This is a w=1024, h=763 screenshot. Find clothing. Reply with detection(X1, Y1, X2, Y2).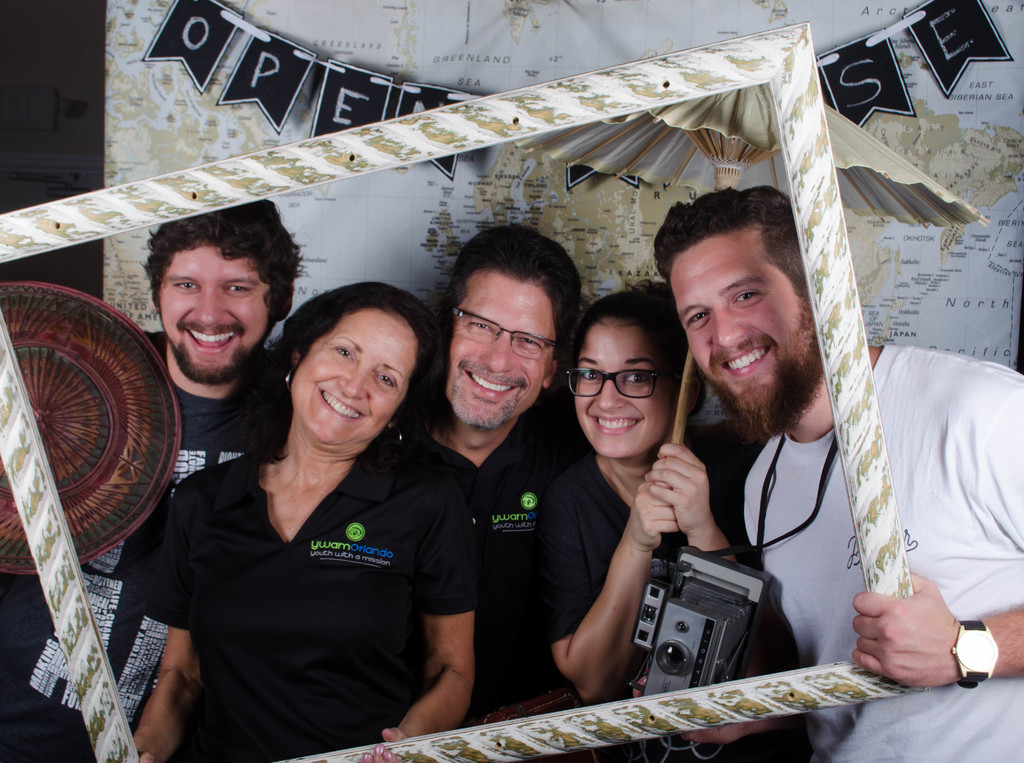
detection(151, 354, 497, 760).
